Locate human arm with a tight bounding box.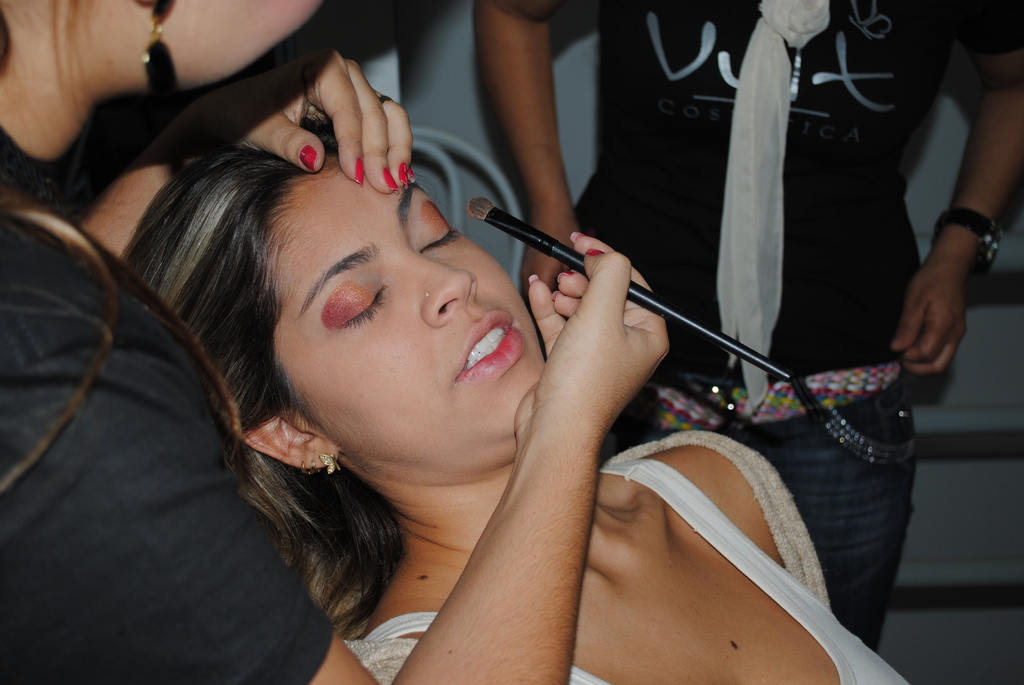
[x1=886, y1=0, x2=1023, y2=380].
